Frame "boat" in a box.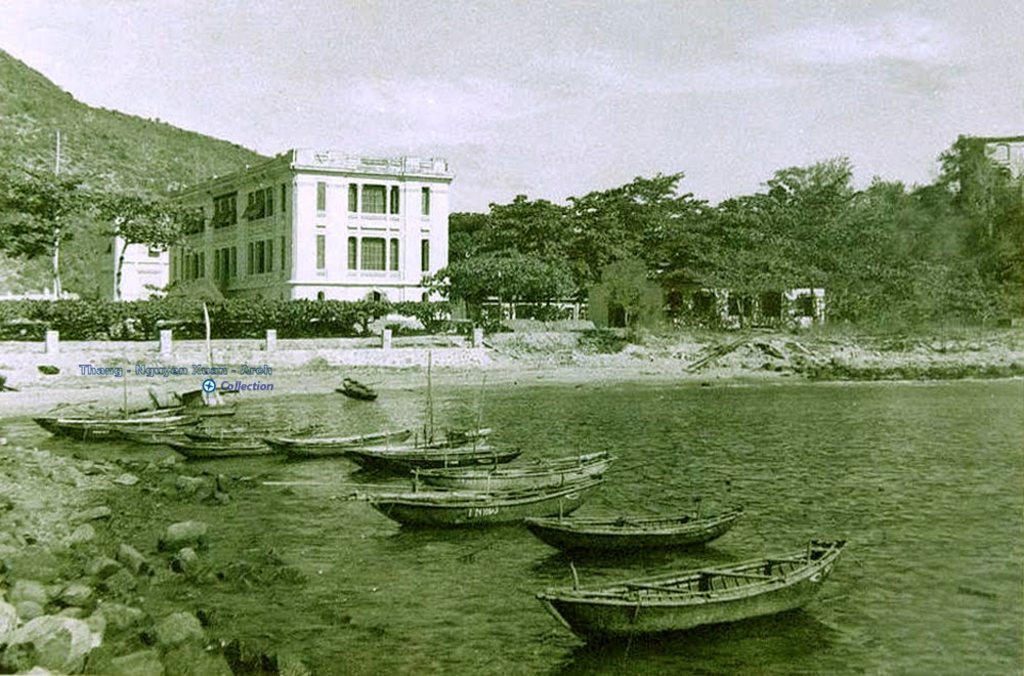
415 447 615 492.
